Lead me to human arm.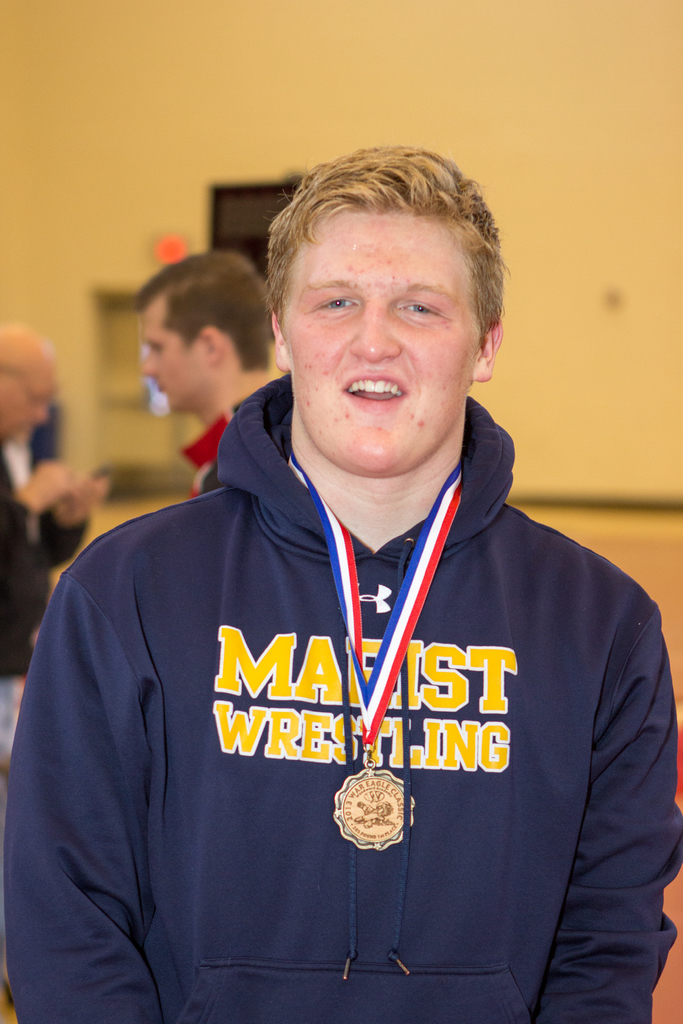
Lead to <box>570,616,682,1023</box>.
